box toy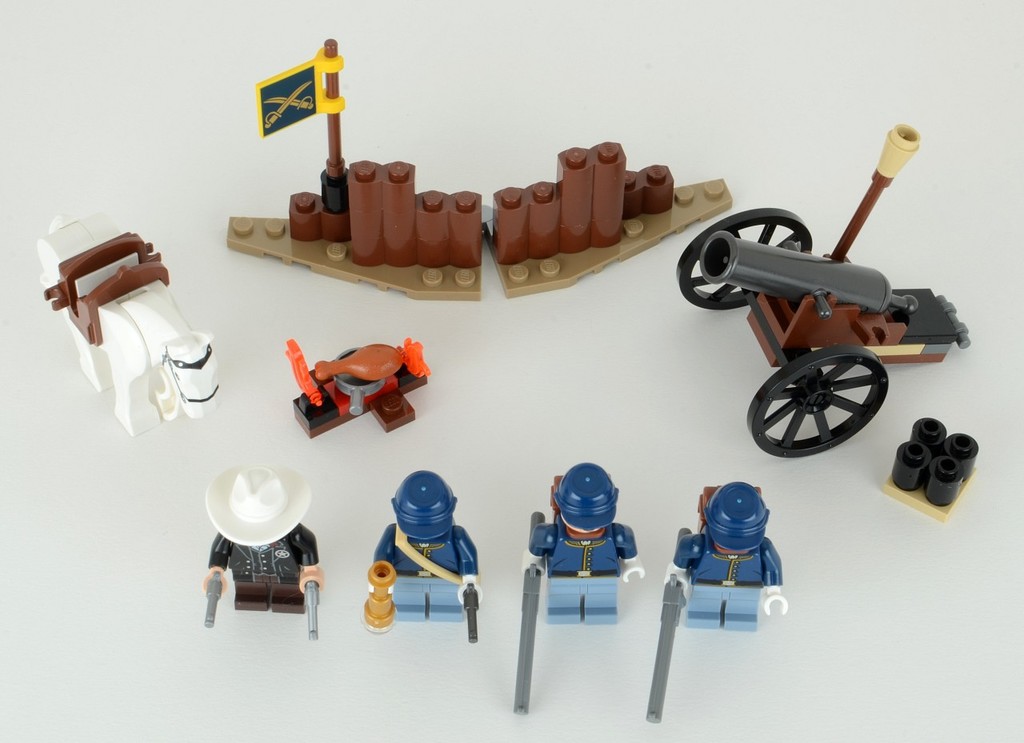
<region>678, 122, 970, 455</region>
